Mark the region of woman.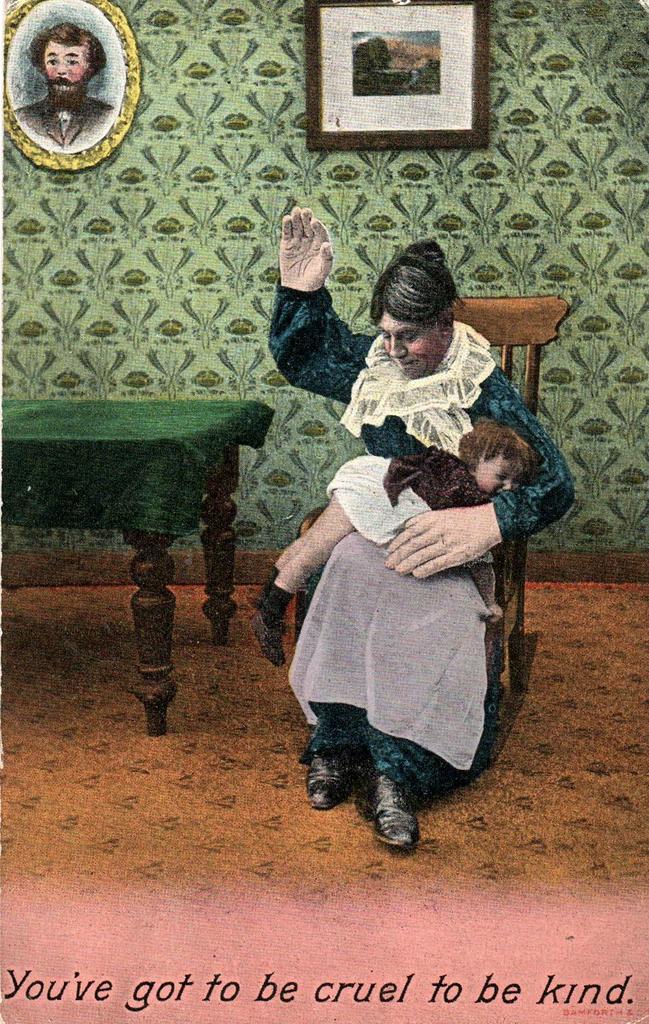
Region: <bbox>263, 199, 542, 871</bbox>.
